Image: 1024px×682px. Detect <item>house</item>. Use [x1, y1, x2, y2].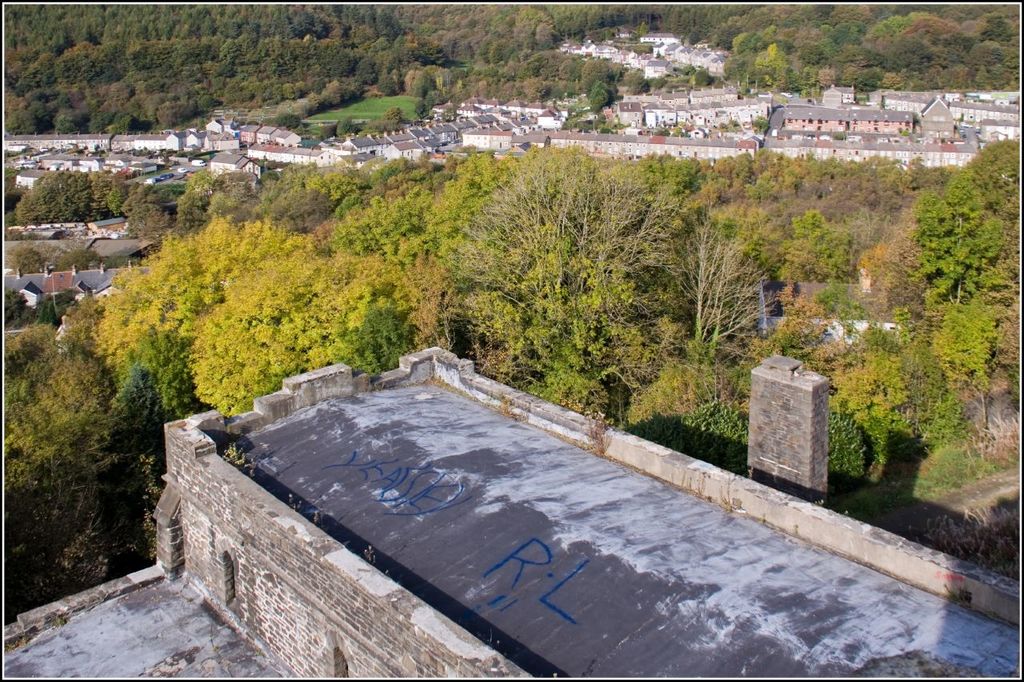
[178, 126, 204, 154].
